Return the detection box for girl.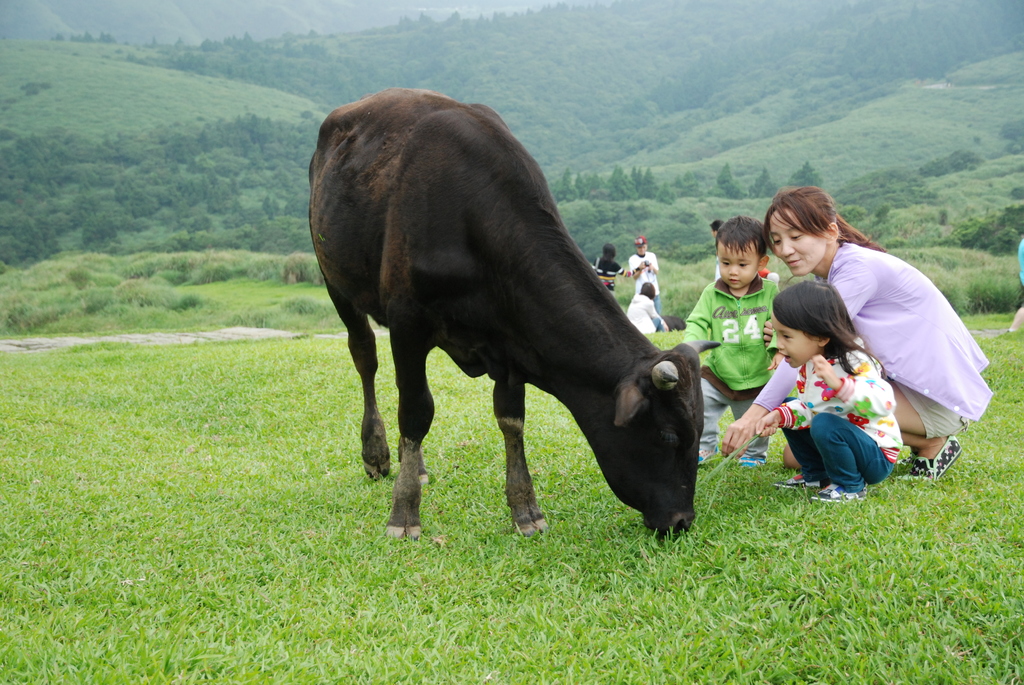
(left=759, top=280, right=904, bottom=506).
